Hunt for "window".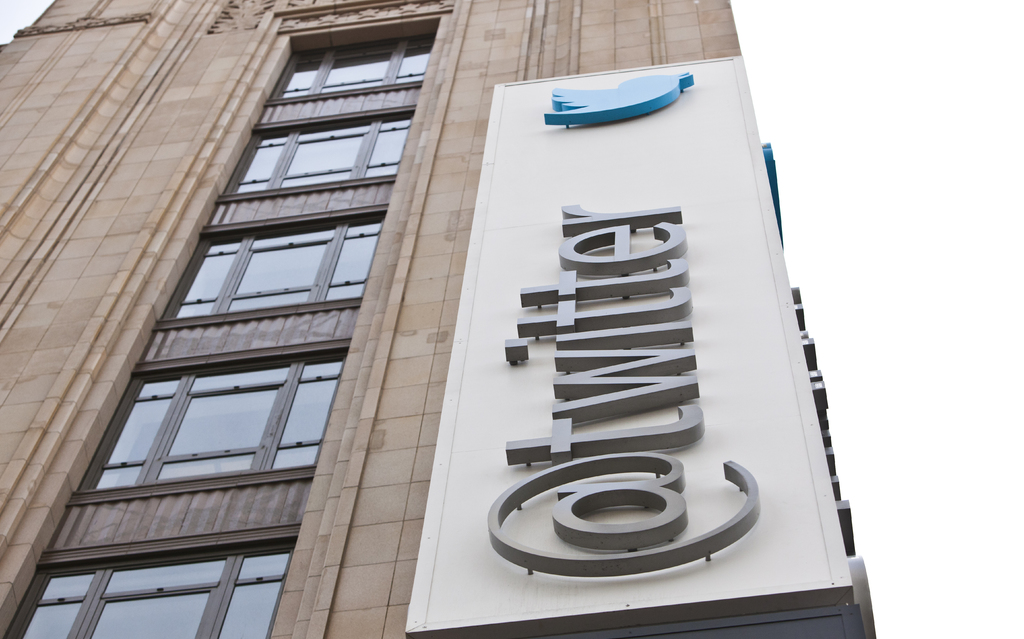
Hunted down at (262, 28, 428, 107).
